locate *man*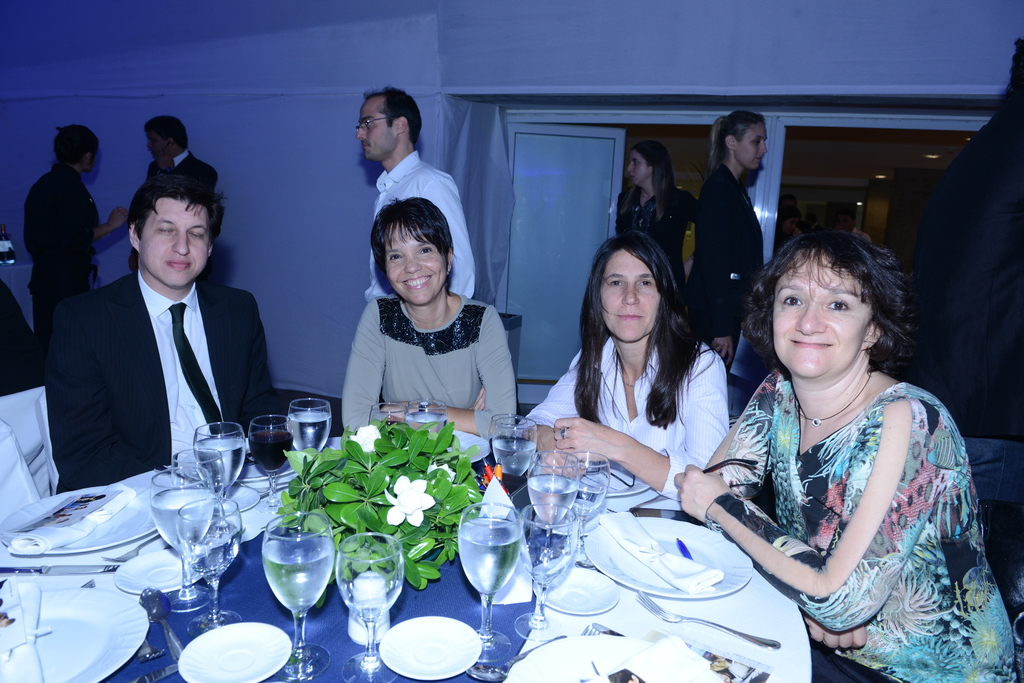
[left=355, top=87, right=479, bottom=333]
